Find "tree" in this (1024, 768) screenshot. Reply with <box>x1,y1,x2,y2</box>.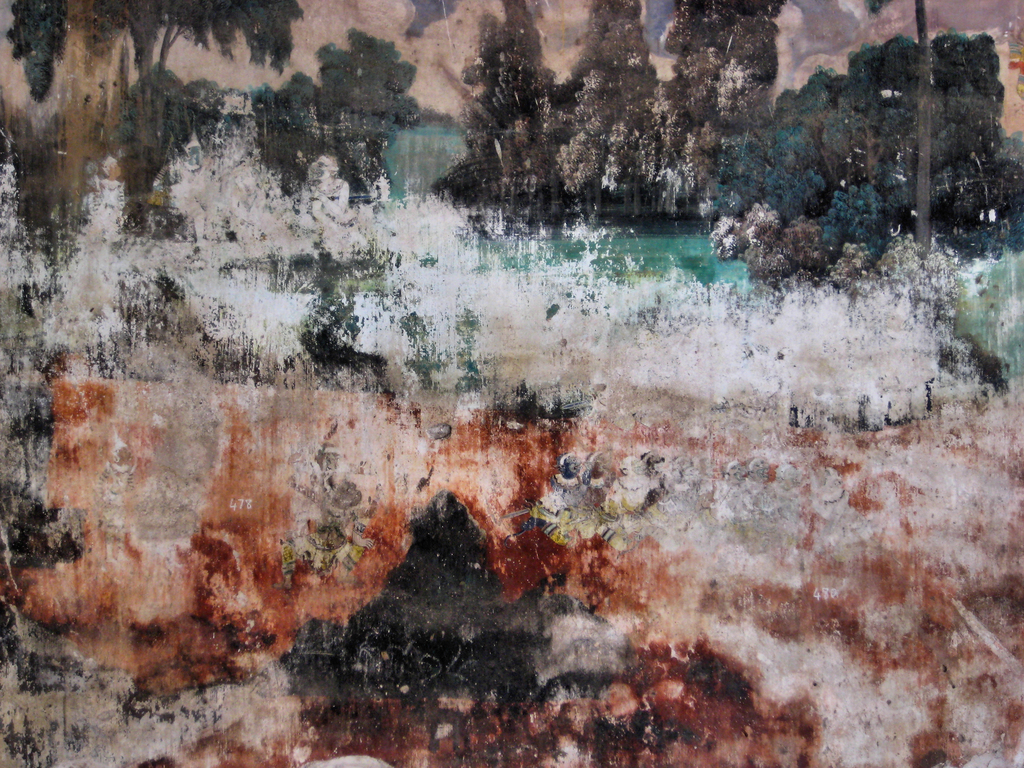
<box>6,0,308,239</box>.
